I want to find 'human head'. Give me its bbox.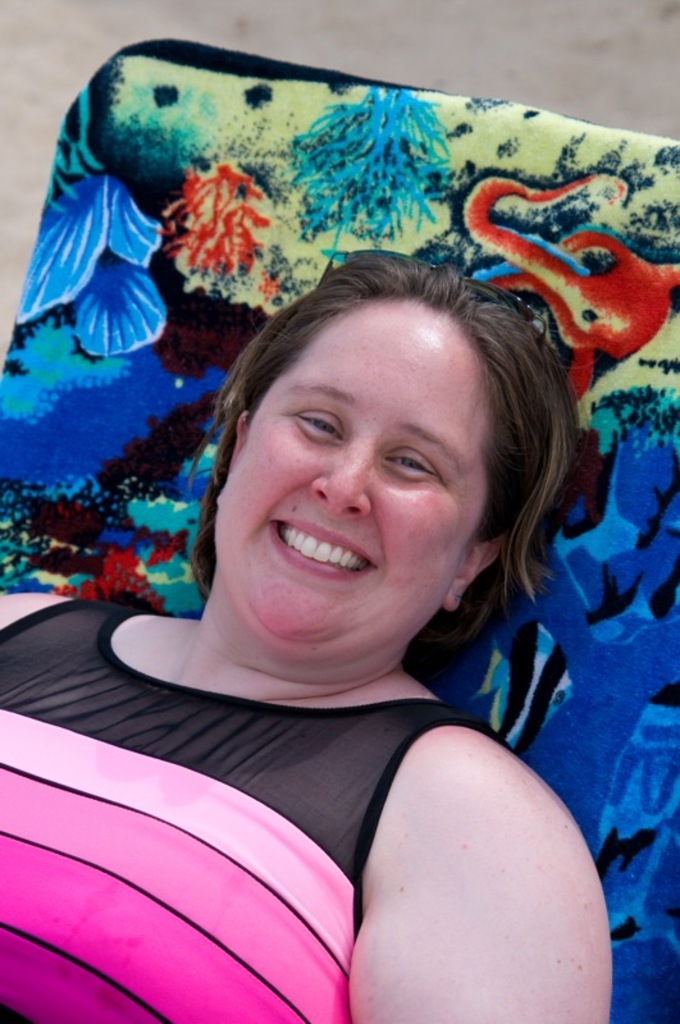
BBox(215, 252, 570, 671).
